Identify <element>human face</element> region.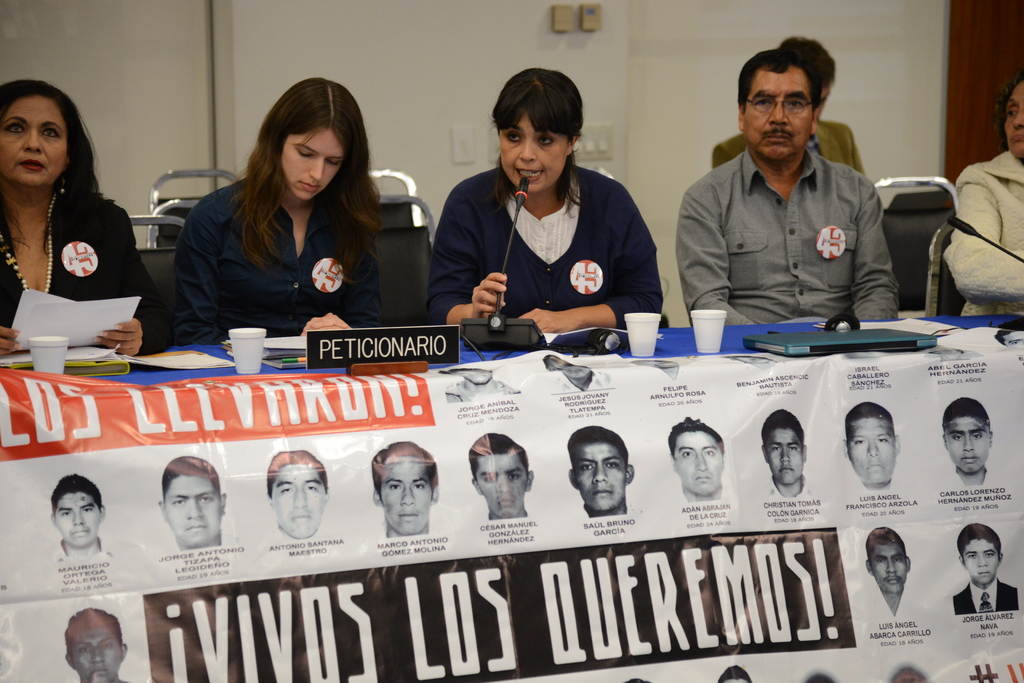
Region: [x1=961, y1=540, x2=1002, y2=581].
